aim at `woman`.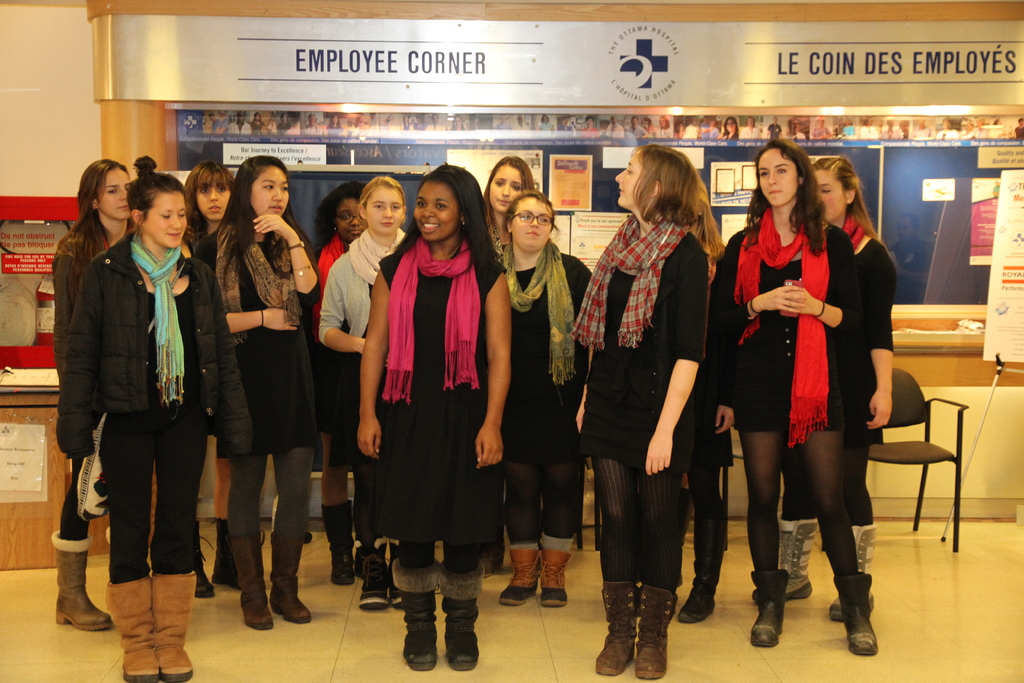
Aimed at 307 186 373 586.
